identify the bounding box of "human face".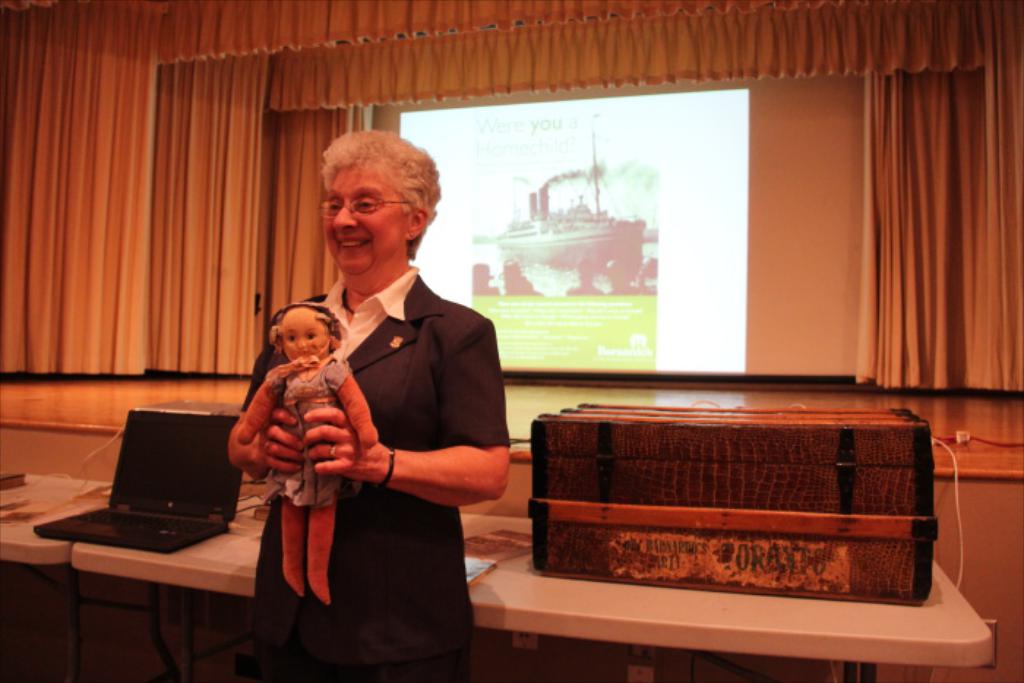
322,165,408,278.
